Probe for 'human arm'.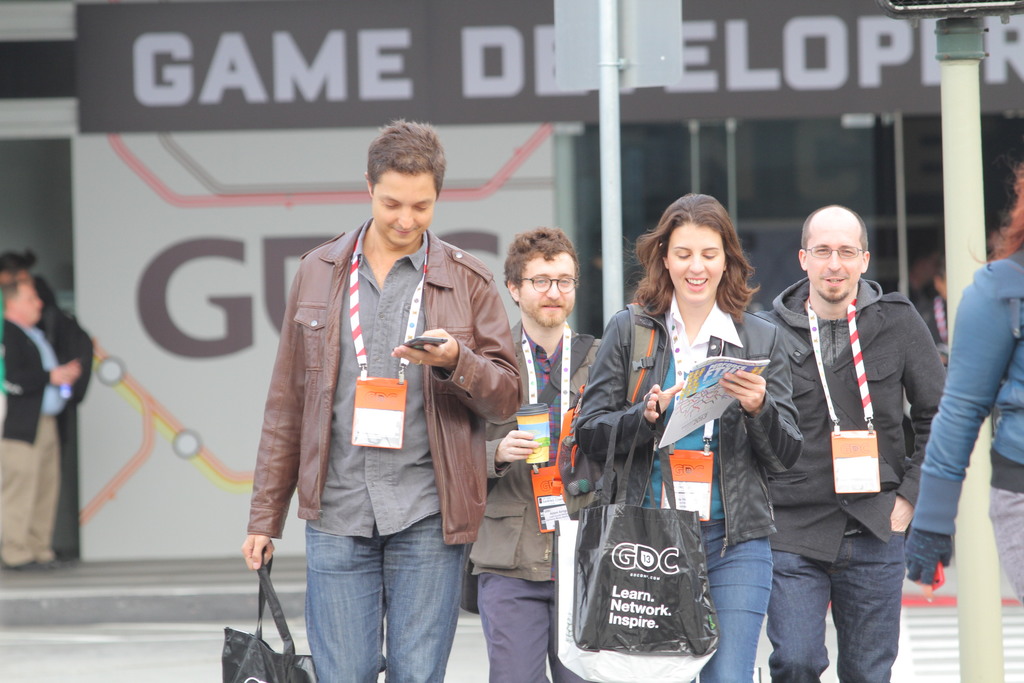
Probe result: <box>895,299,956,542</box>.
